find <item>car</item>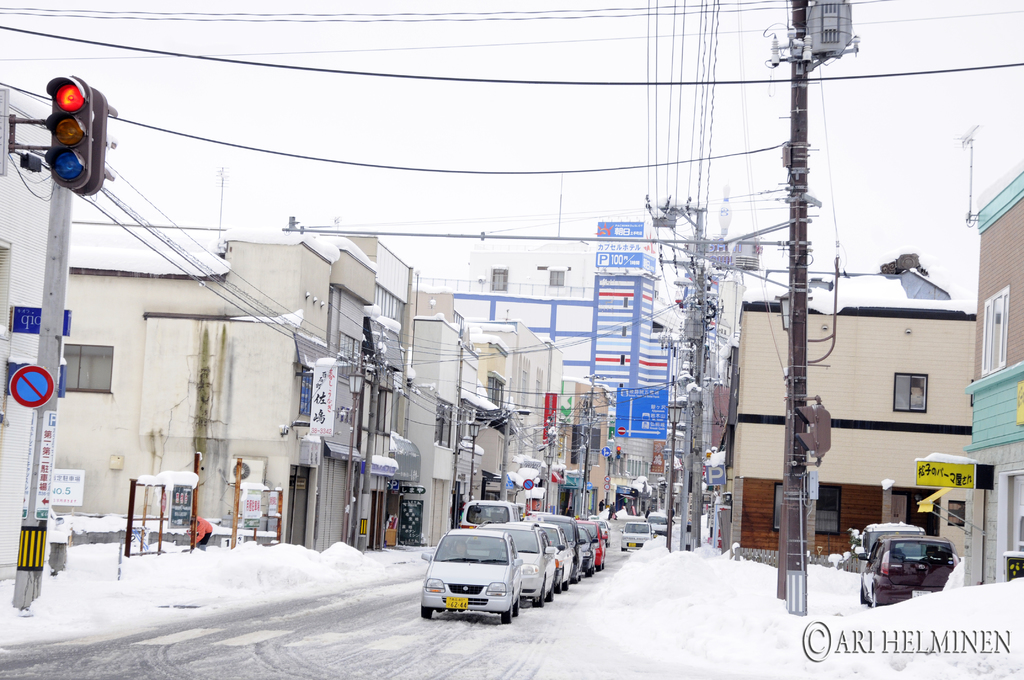
locate(456, 494, 525, 524)
